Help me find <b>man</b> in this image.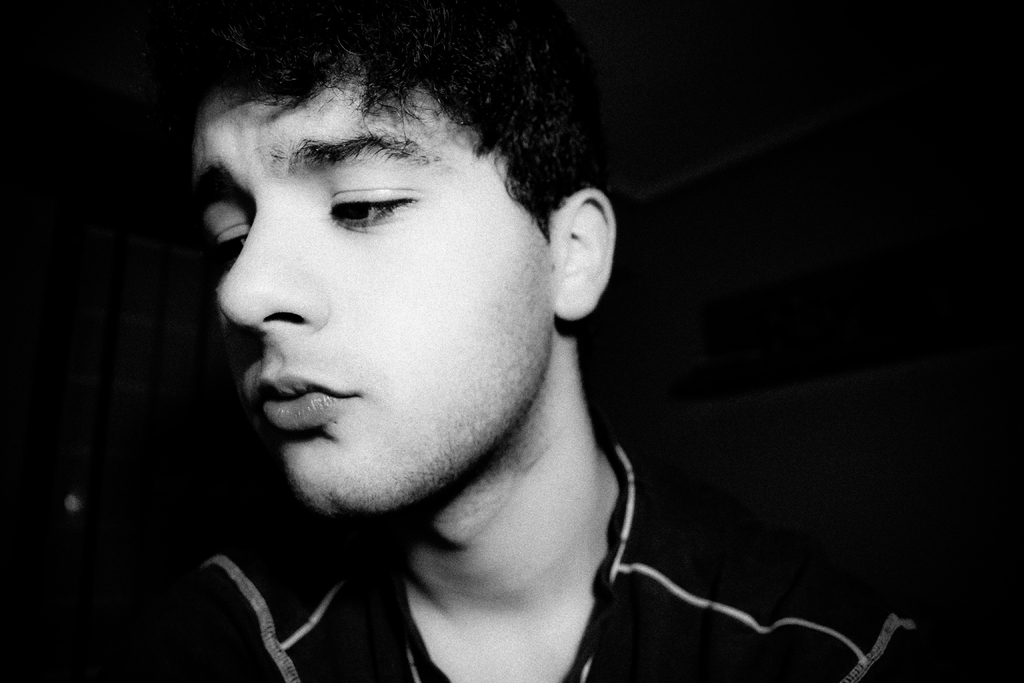
Found it: <region>2, 0, 983, 682</region>.
